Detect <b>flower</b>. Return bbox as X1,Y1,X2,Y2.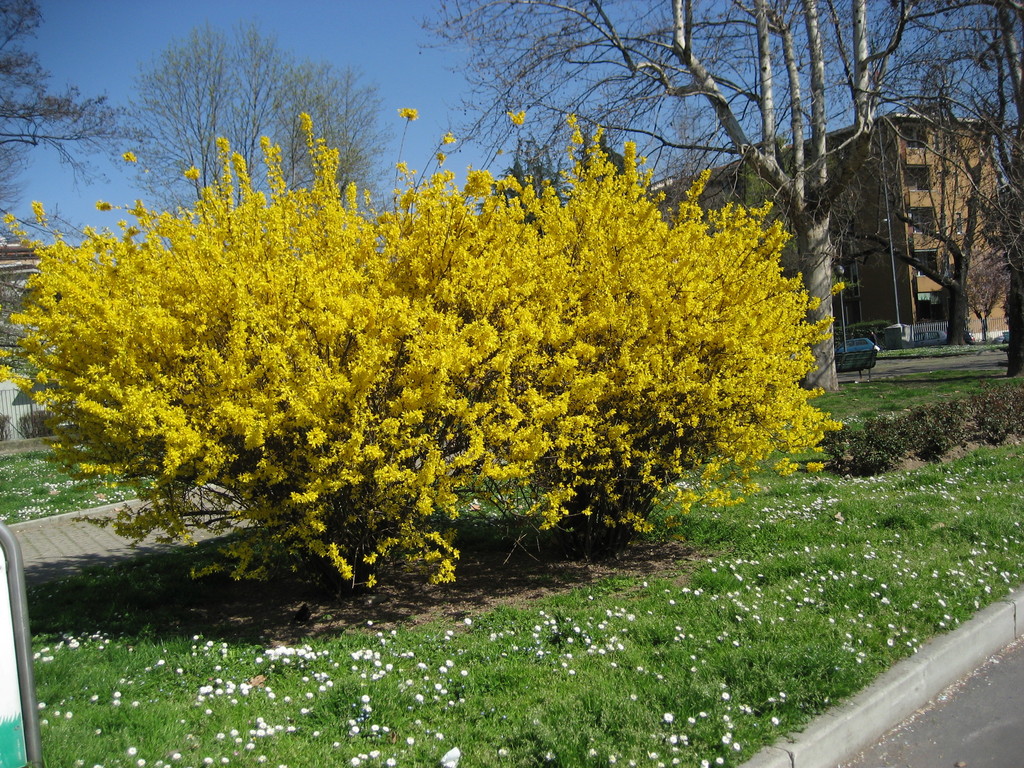
349,757,357,767.
